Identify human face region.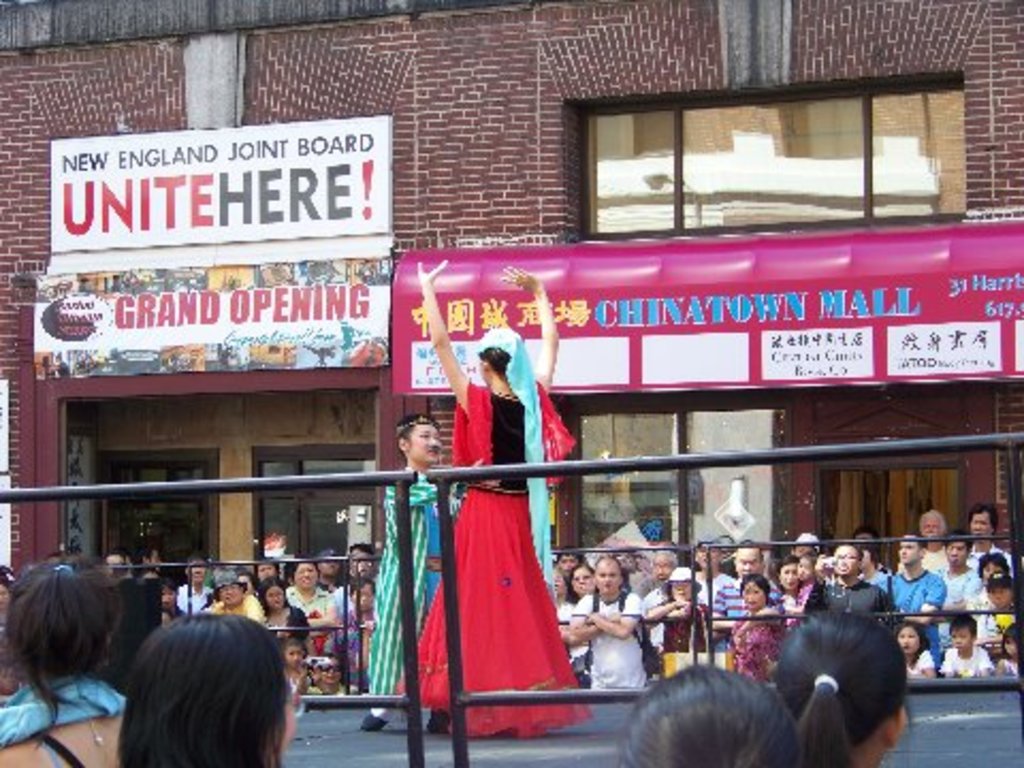
Region: left=945, top=542, right=969, bottom=563.
